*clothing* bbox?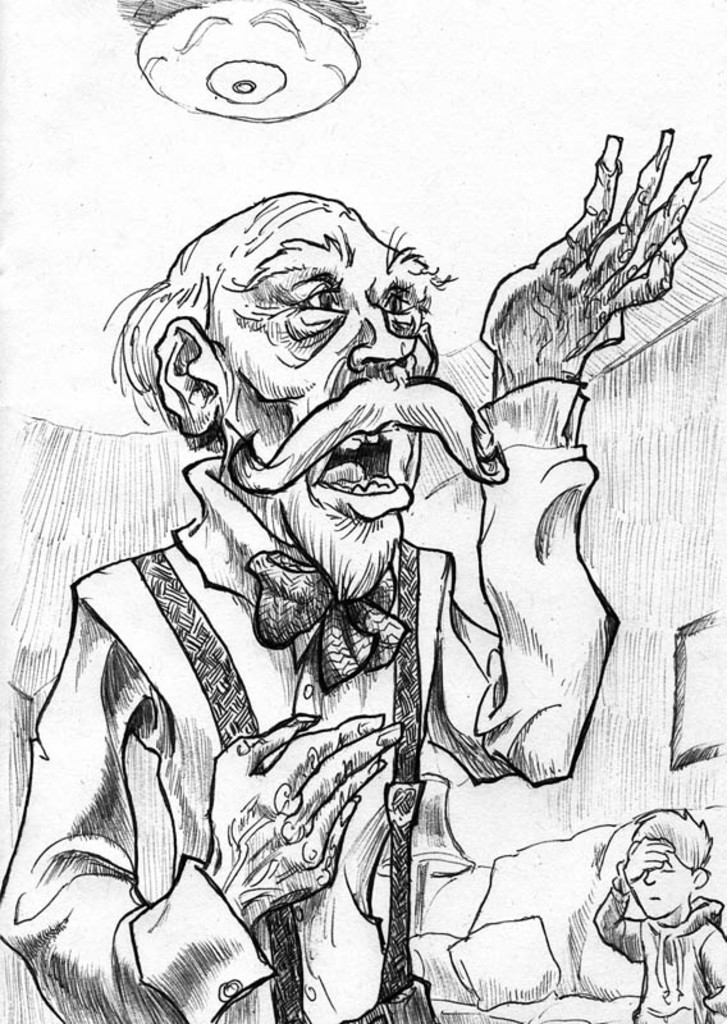
<bbox>73, 174, 672, 1006</bbox>
